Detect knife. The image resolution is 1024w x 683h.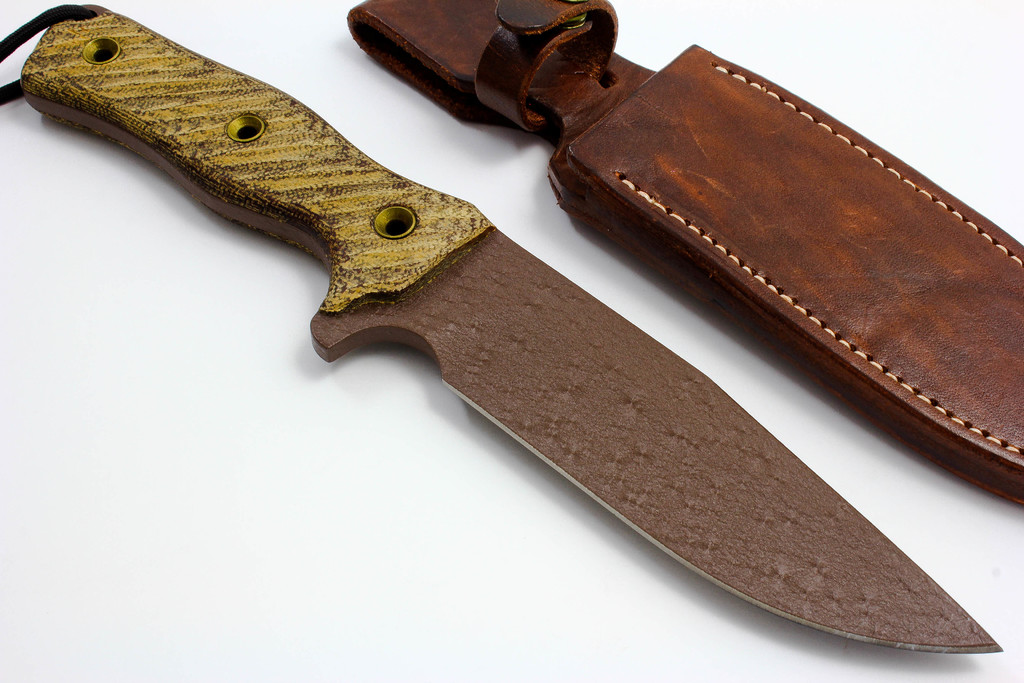
0, 0, 1006, 659.
